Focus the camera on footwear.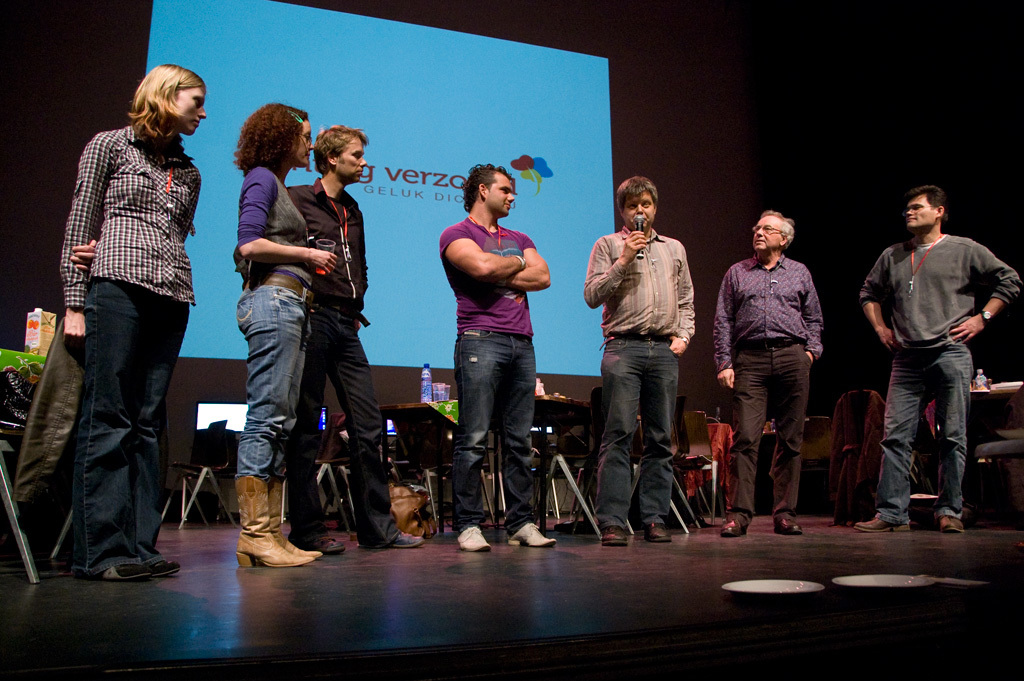
Focus region: rect(375, 531, 419, 551).
